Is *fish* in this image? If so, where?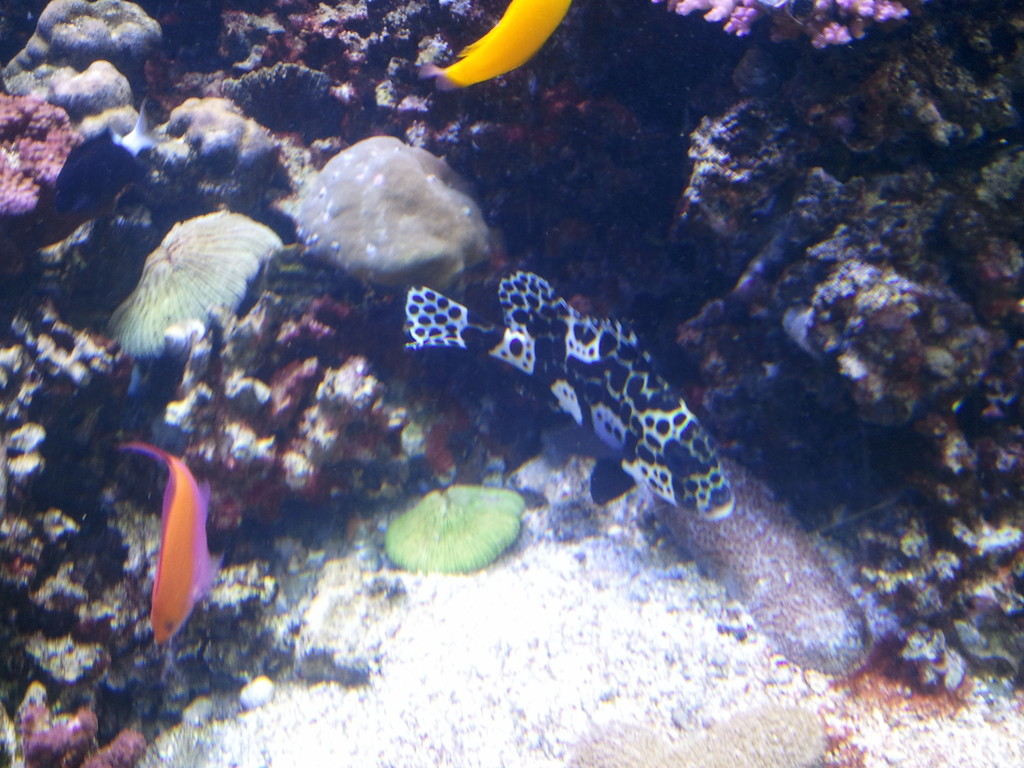
Yes, at box(401, 267, 753, 525).
